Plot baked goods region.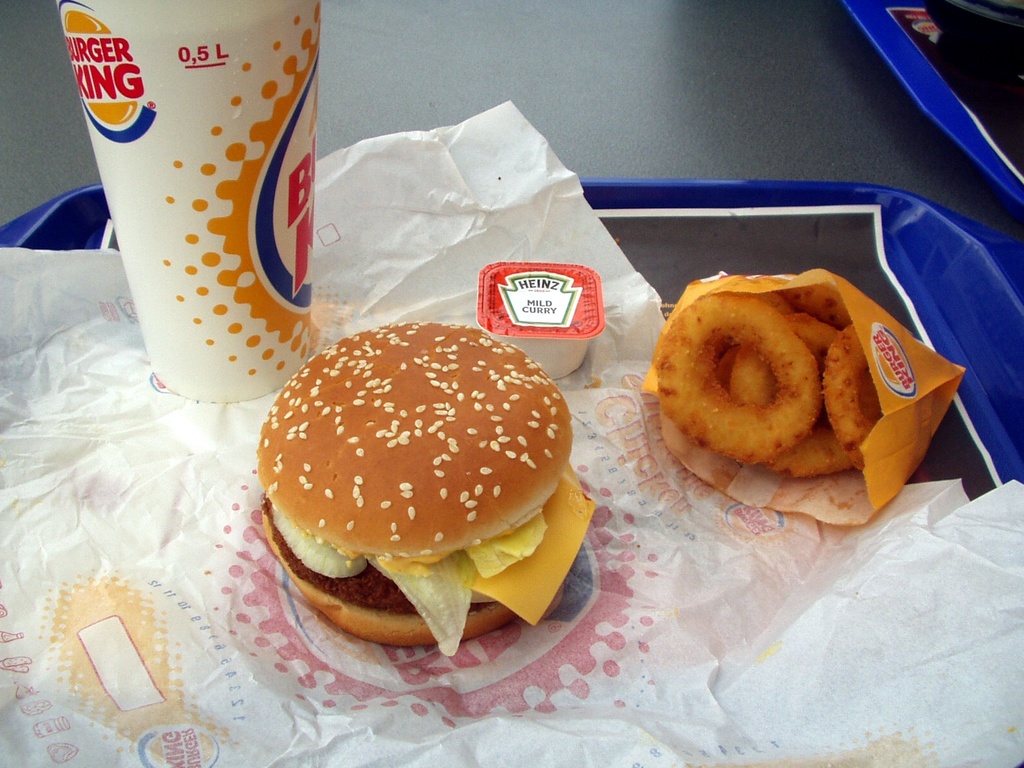
Plotted at (654, 274, 883, 492).
